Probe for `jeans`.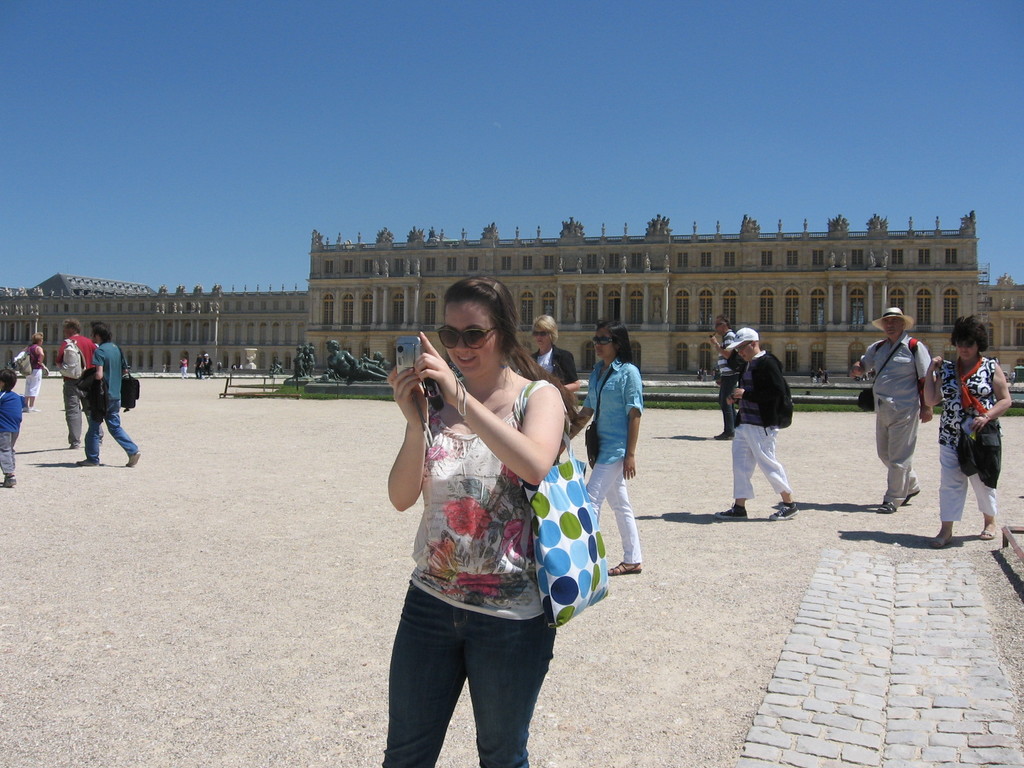
Probe result: 375 570 561 767.
